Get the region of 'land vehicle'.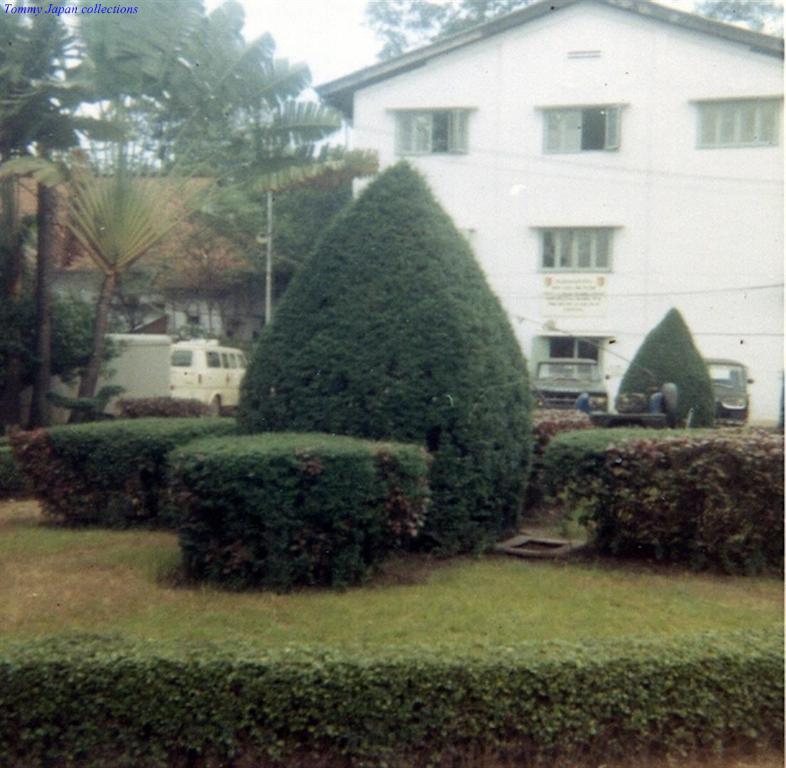
bbox=[168, 336, 248, 414].
